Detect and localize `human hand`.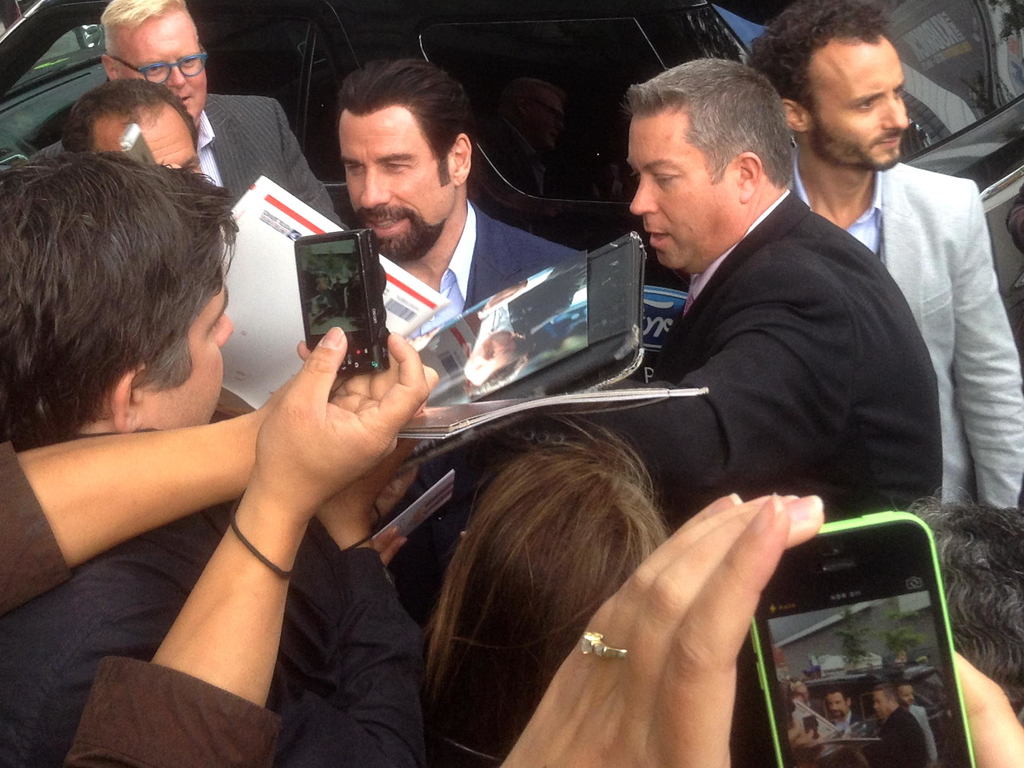
Localized at <region>234, 324, 426, 511</region>.
